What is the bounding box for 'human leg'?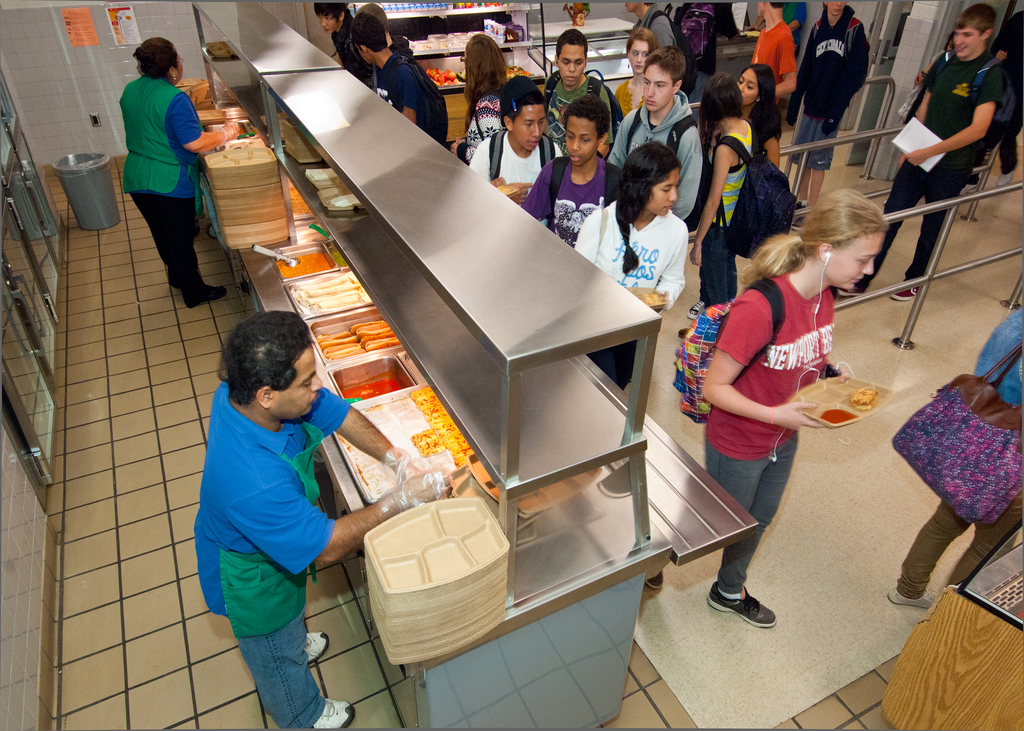
rect(207, 537, 349, 730).
